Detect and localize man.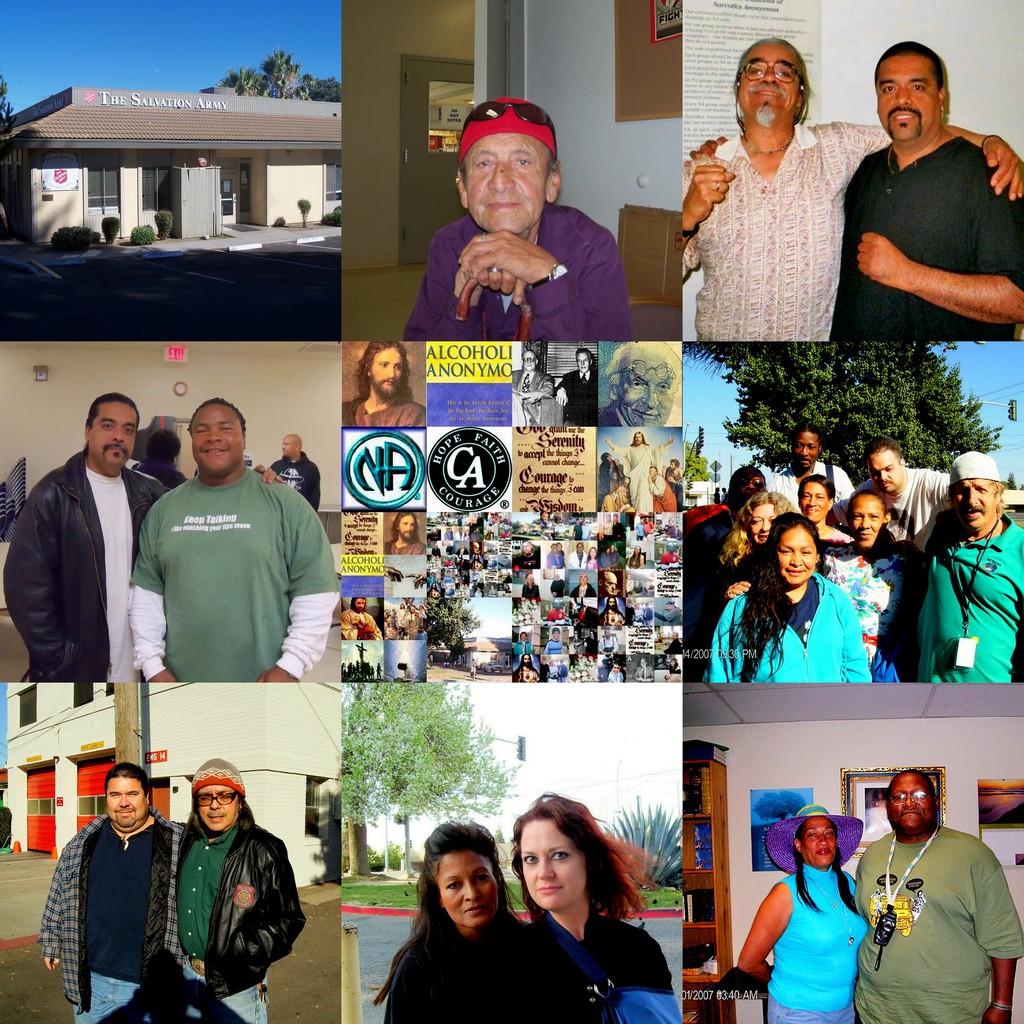
Localized at {"x1": 512, "y1": 349, "x2": 548, "y2": 423}.
